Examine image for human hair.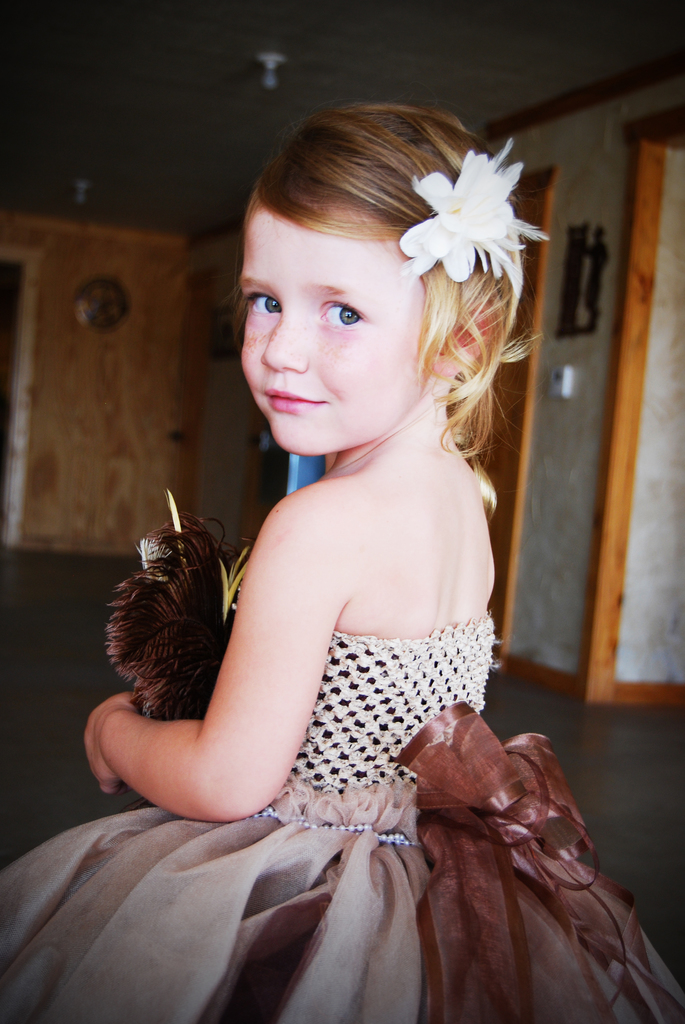
Examination result: 253/106/544/505.
